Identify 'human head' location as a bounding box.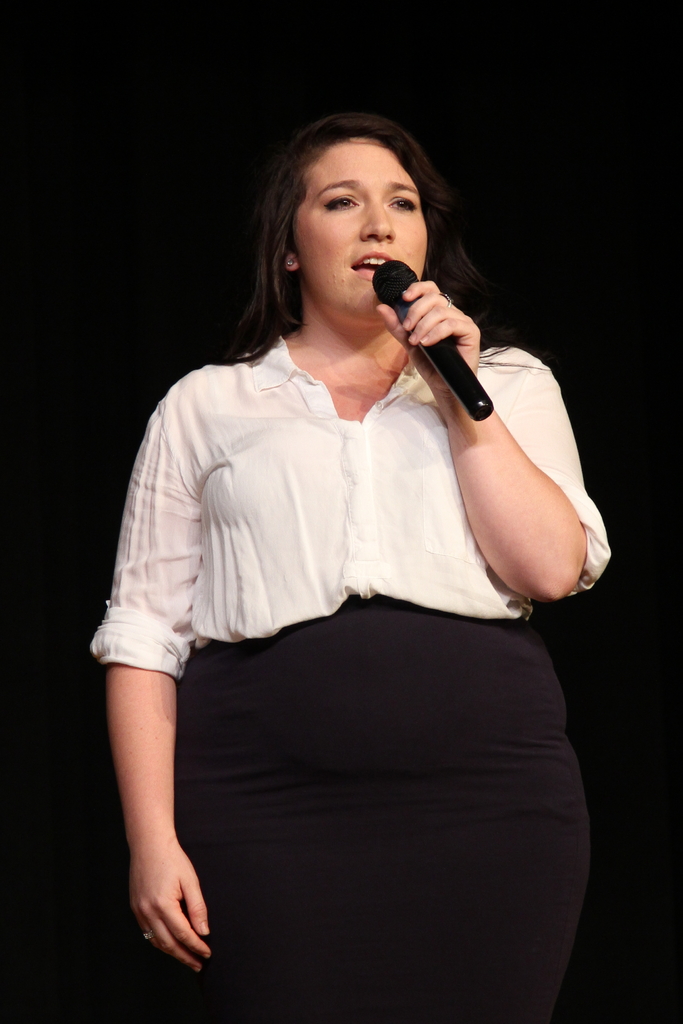
(252, 112, 473, 273).
